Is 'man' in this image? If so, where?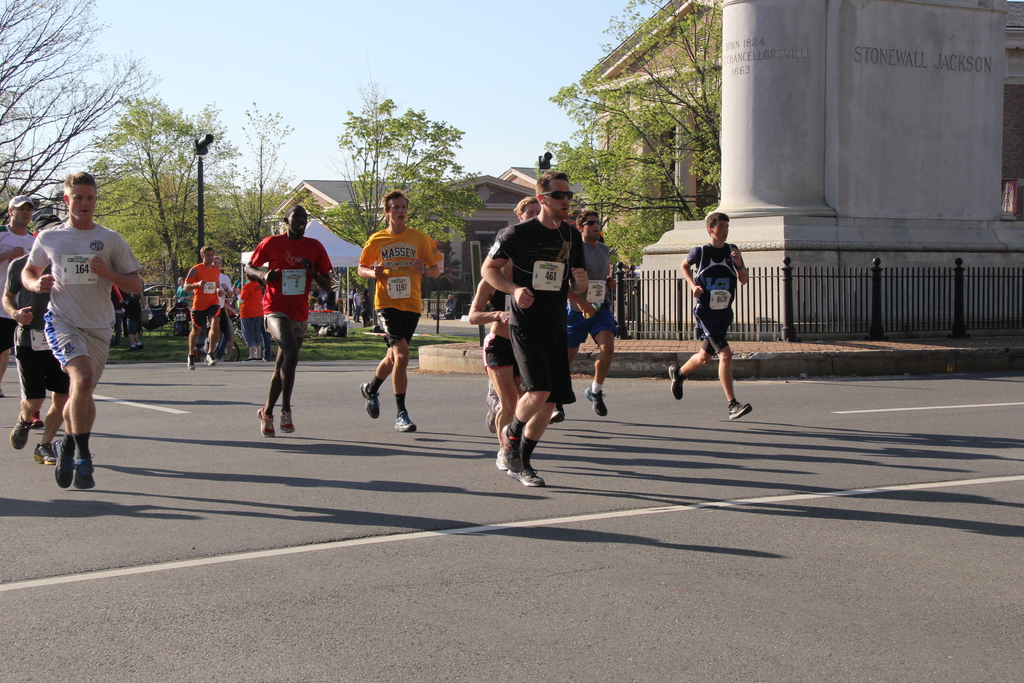
Yes, at region(477, 172, 584, 487).
